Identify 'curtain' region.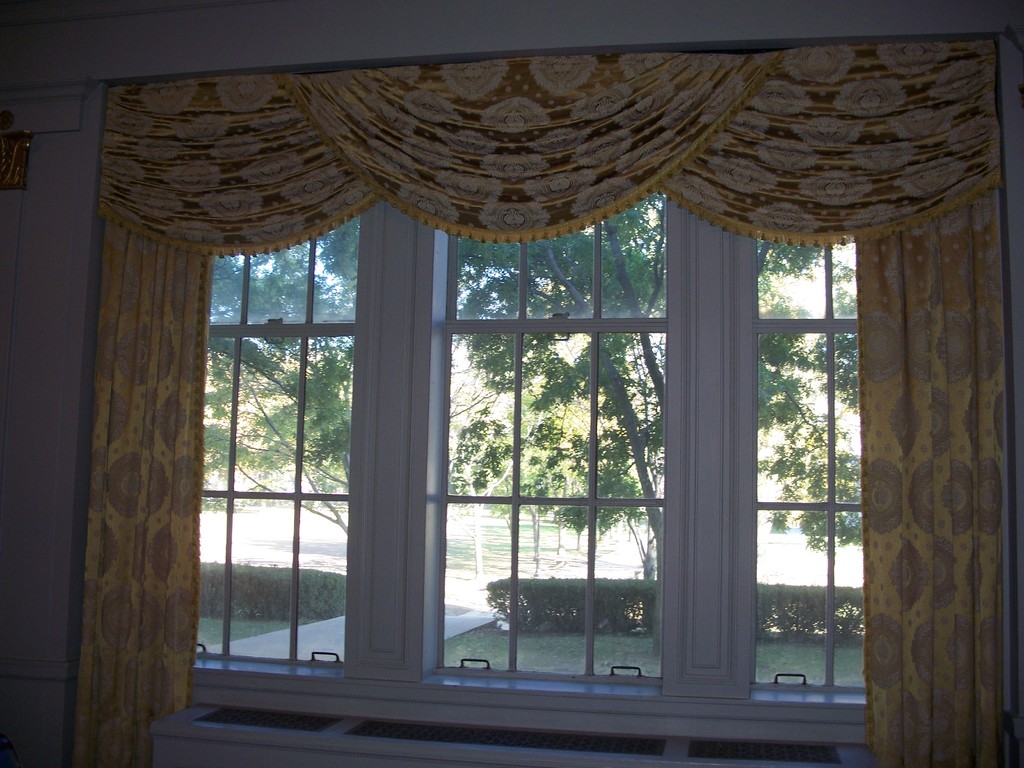
Region: bbox(73, 31, 1020, 767).
